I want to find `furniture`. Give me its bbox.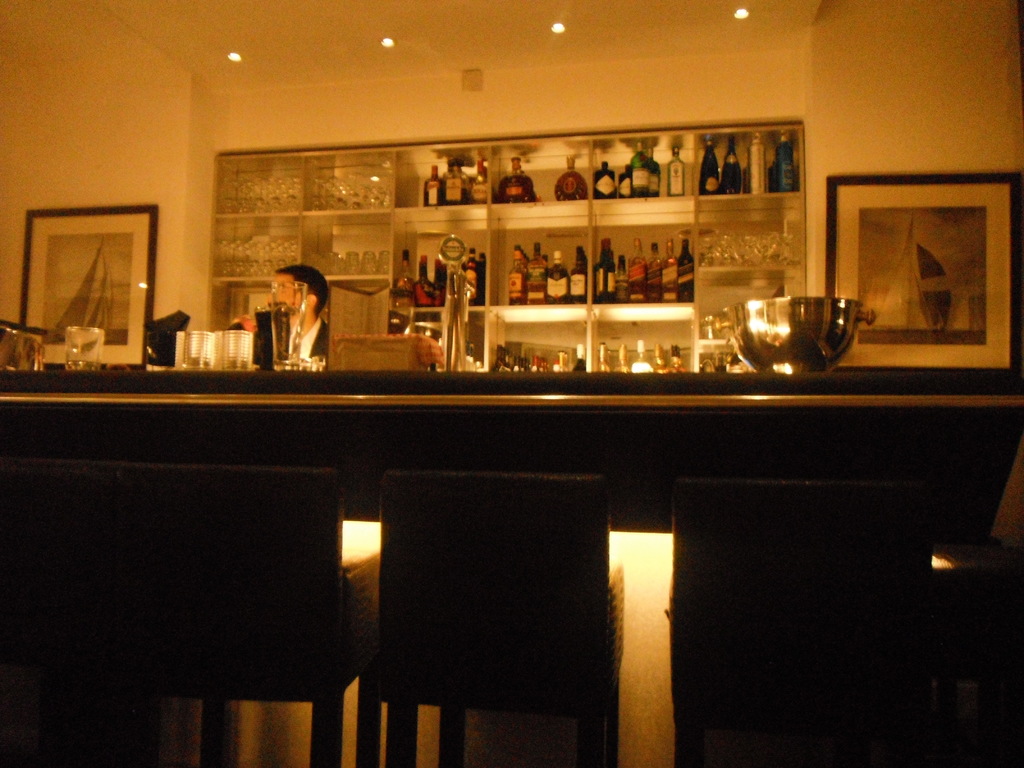
region(671, 488, 913, 765).
